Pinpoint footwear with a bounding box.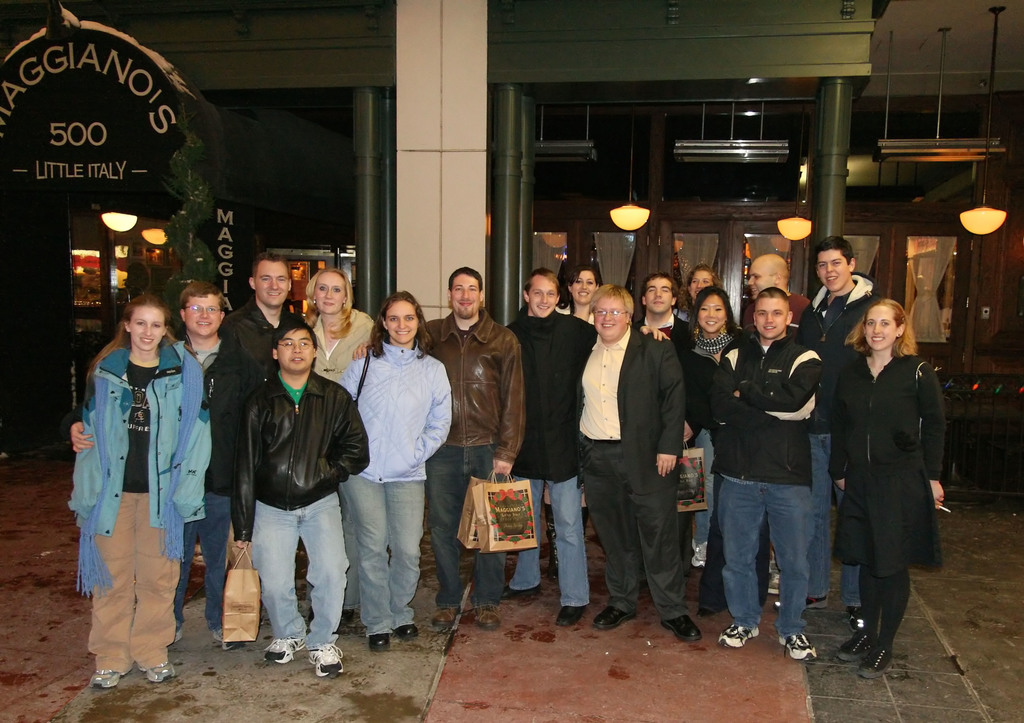
[772,631,814,660].
